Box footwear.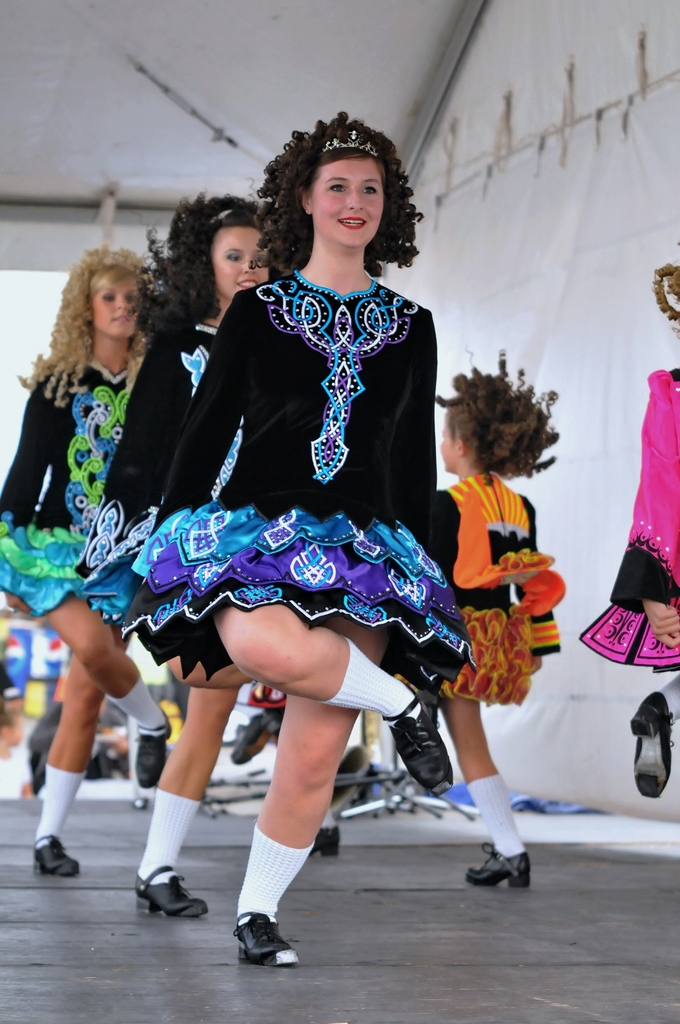
313, 826, 336, 863.
